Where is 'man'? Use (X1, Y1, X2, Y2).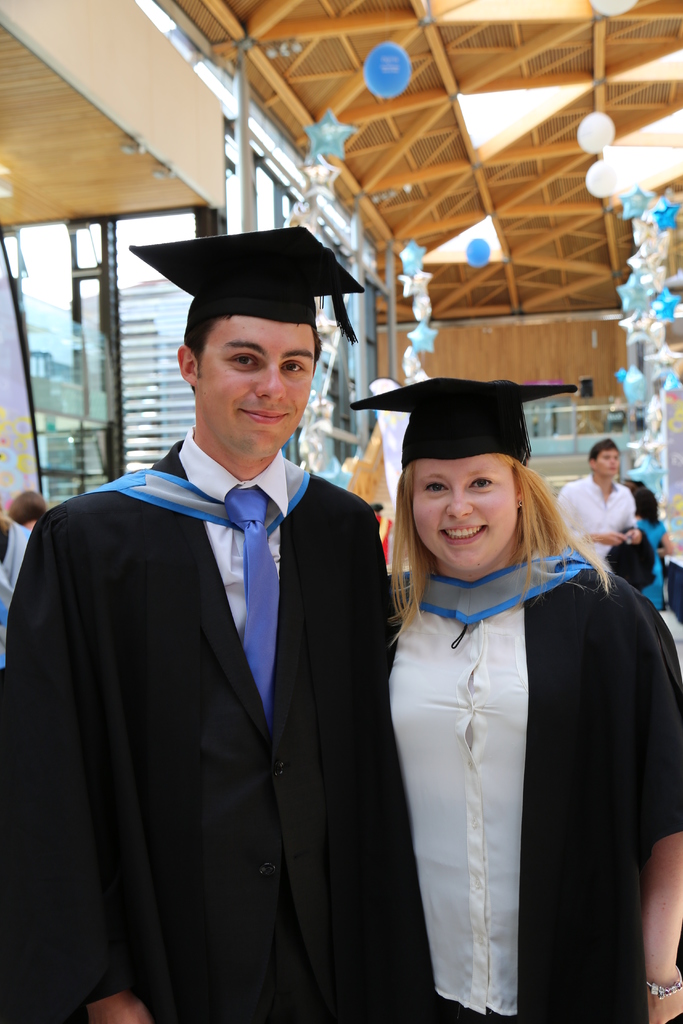
(552, 441, 643, 571).
